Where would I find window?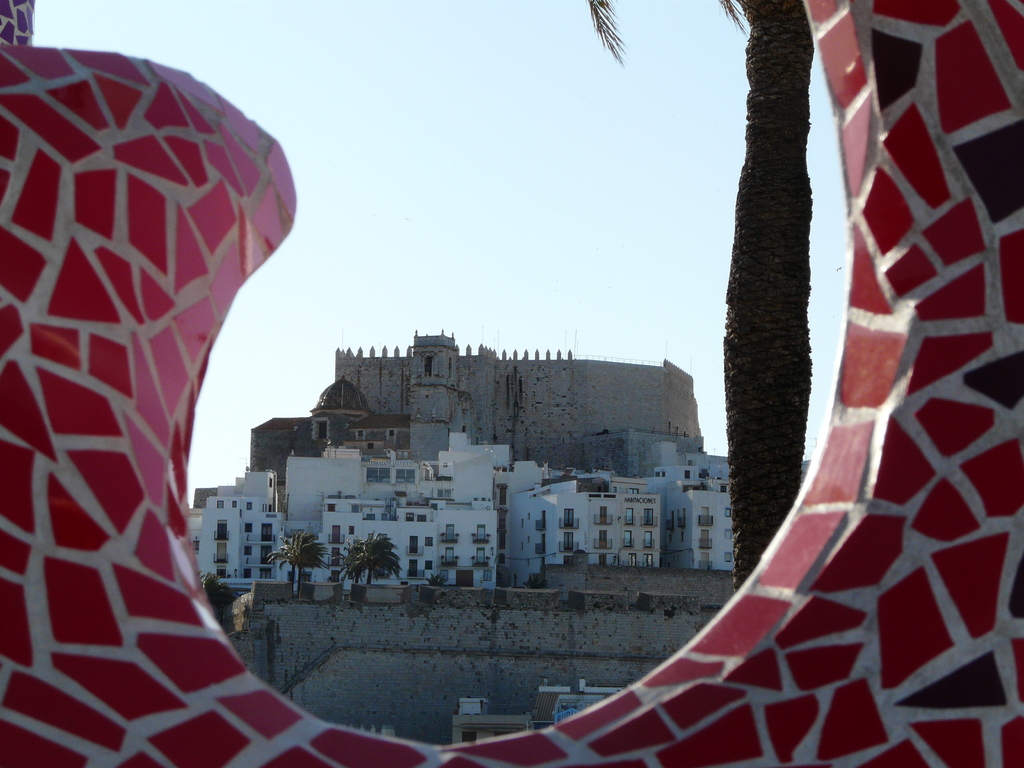
At BBox(564, 508, 575, 529).
